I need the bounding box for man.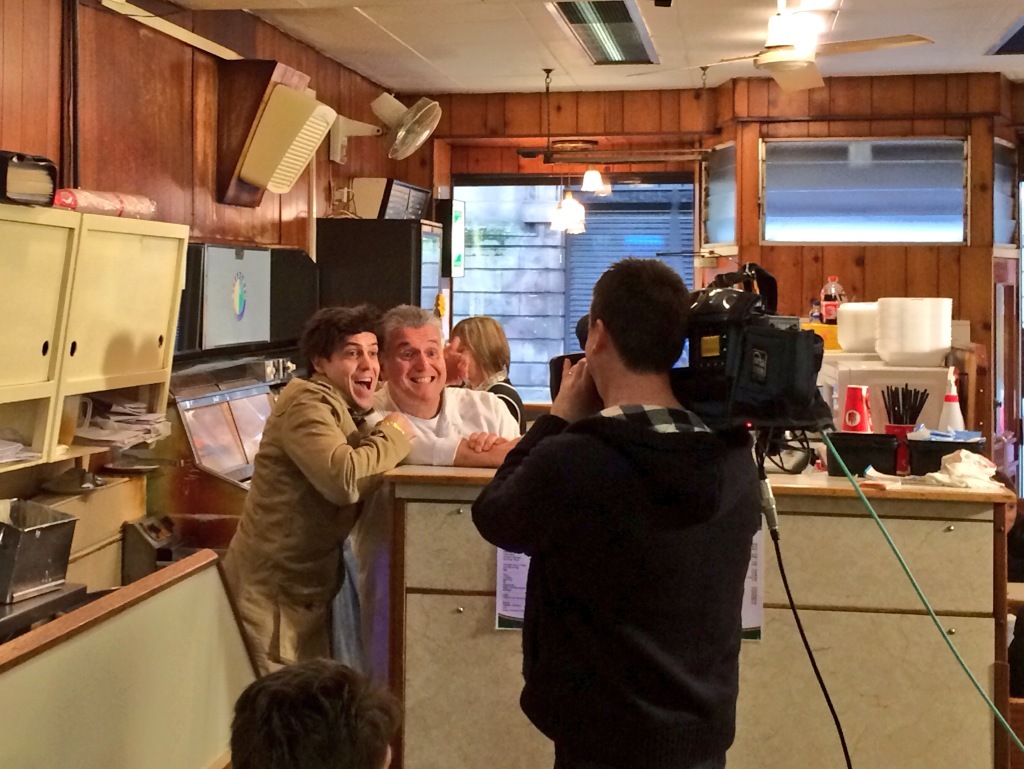
Here it is: crop(366, 301, 523, 461).
